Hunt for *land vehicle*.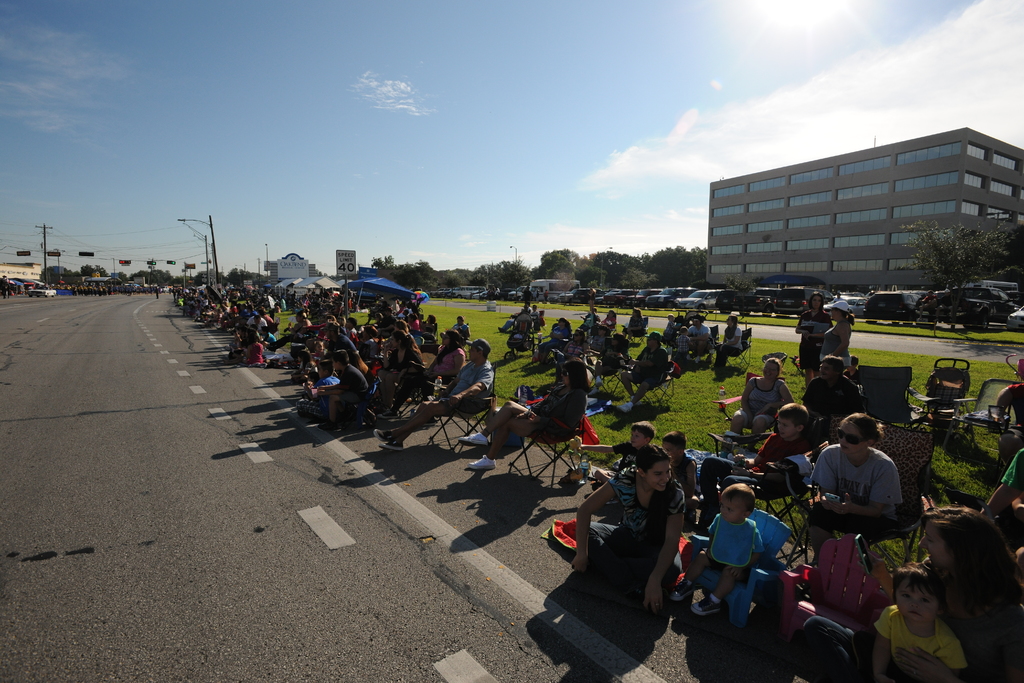
Hunted down at 896 287 931 299.
